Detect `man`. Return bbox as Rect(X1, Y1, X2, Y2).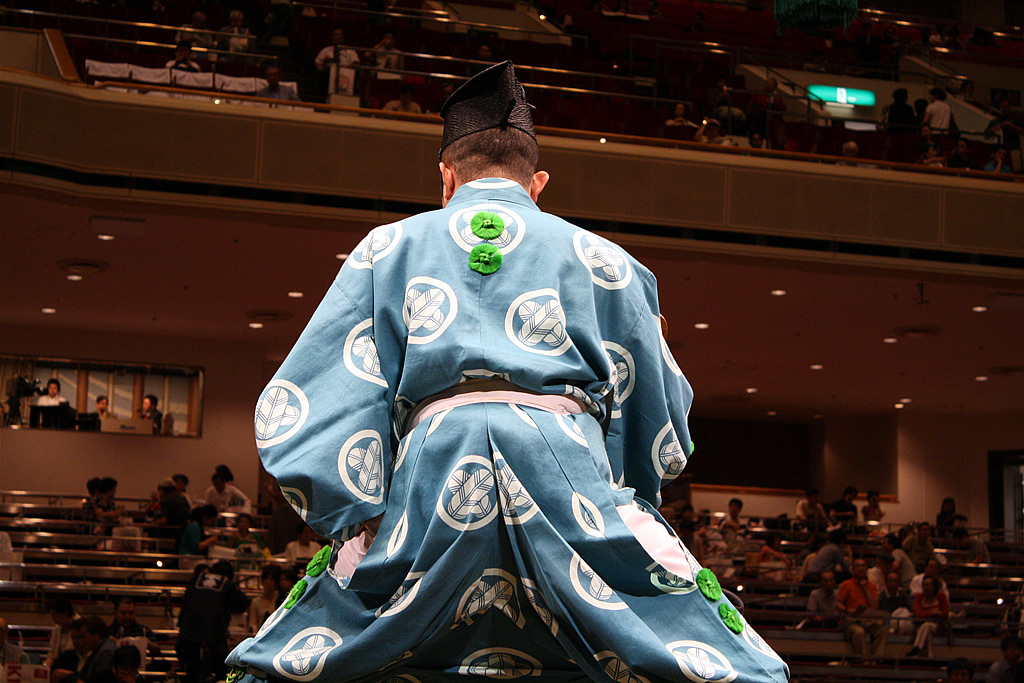
Rect(135, 477, 194, 538).
